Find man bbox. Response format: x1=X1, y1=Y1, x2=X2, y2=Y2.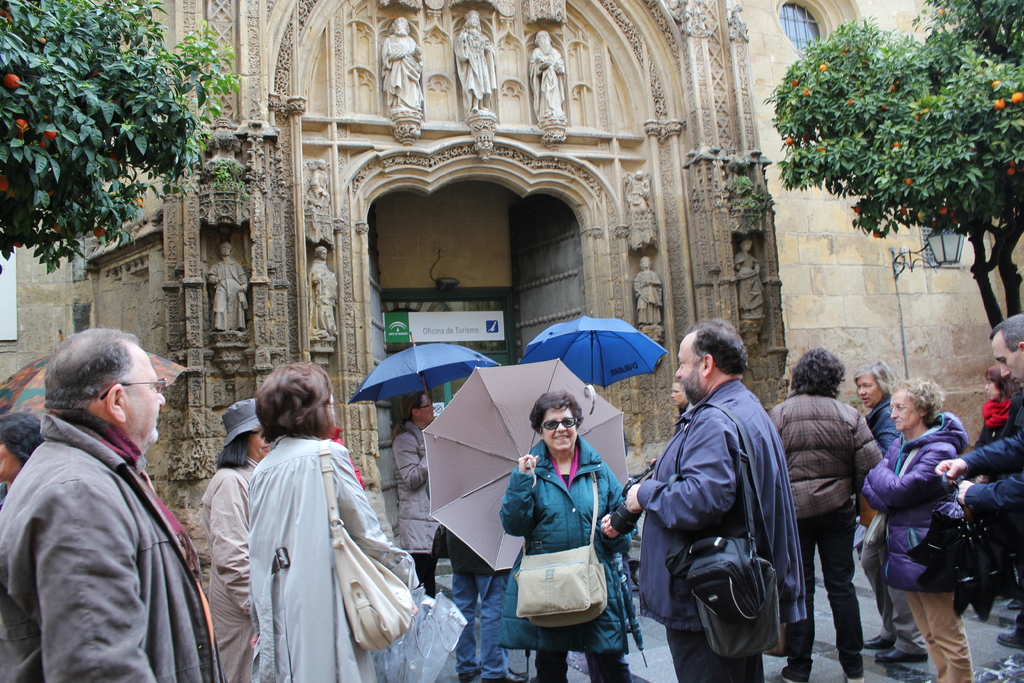
x1=207, y1=237, x2=253, y2=333.
